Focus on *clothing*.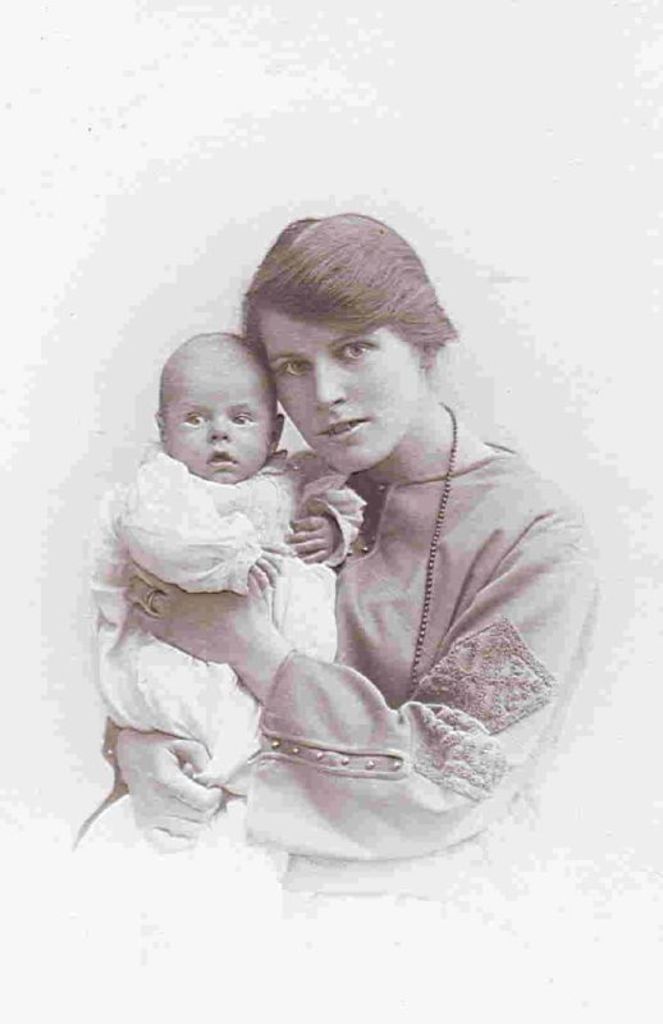
Focused at bbox(68, 449, 393, 828).
